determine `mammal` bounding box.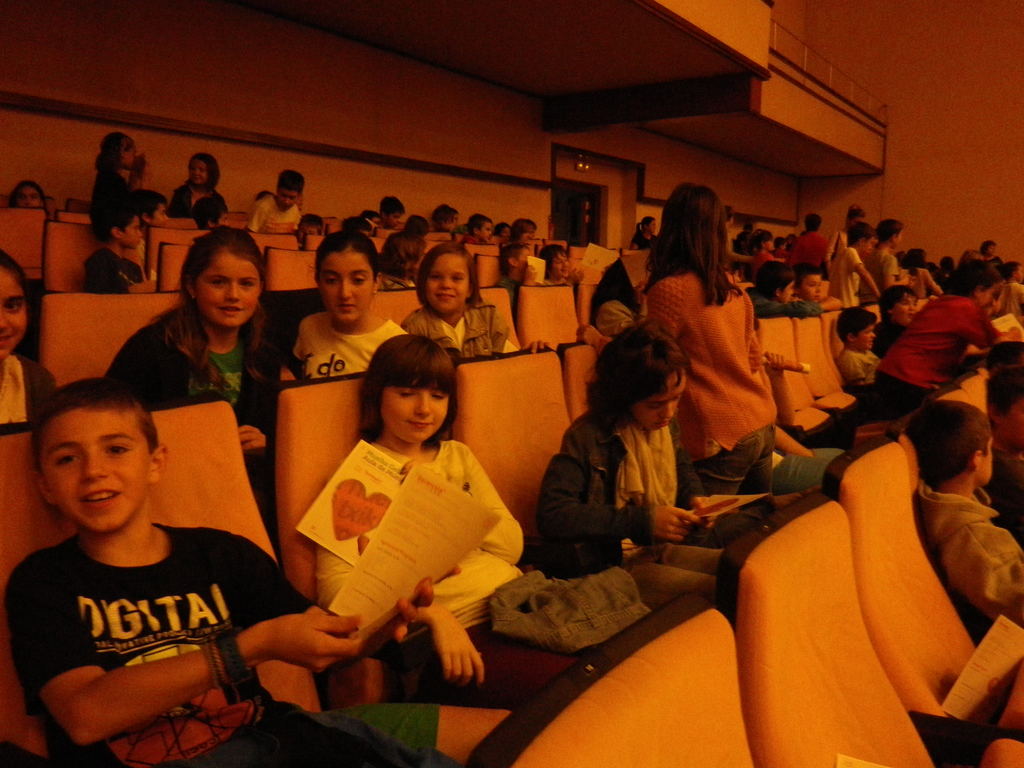
Determined: [456,213,493,243].
